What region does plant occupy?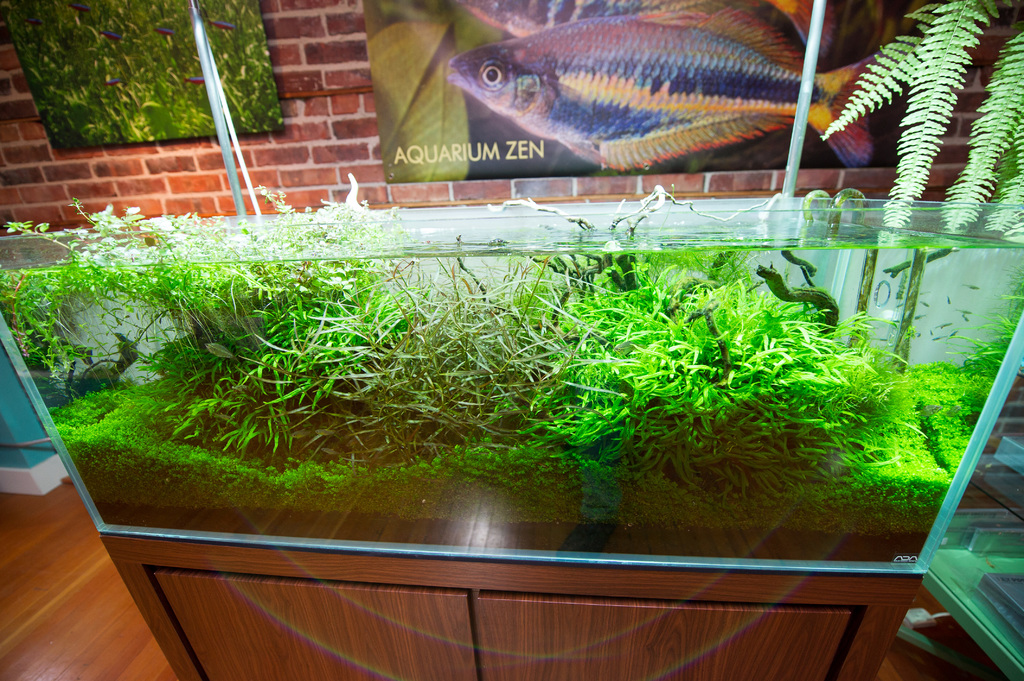
[x1=5, y1=3, x2=261, y2=182].
